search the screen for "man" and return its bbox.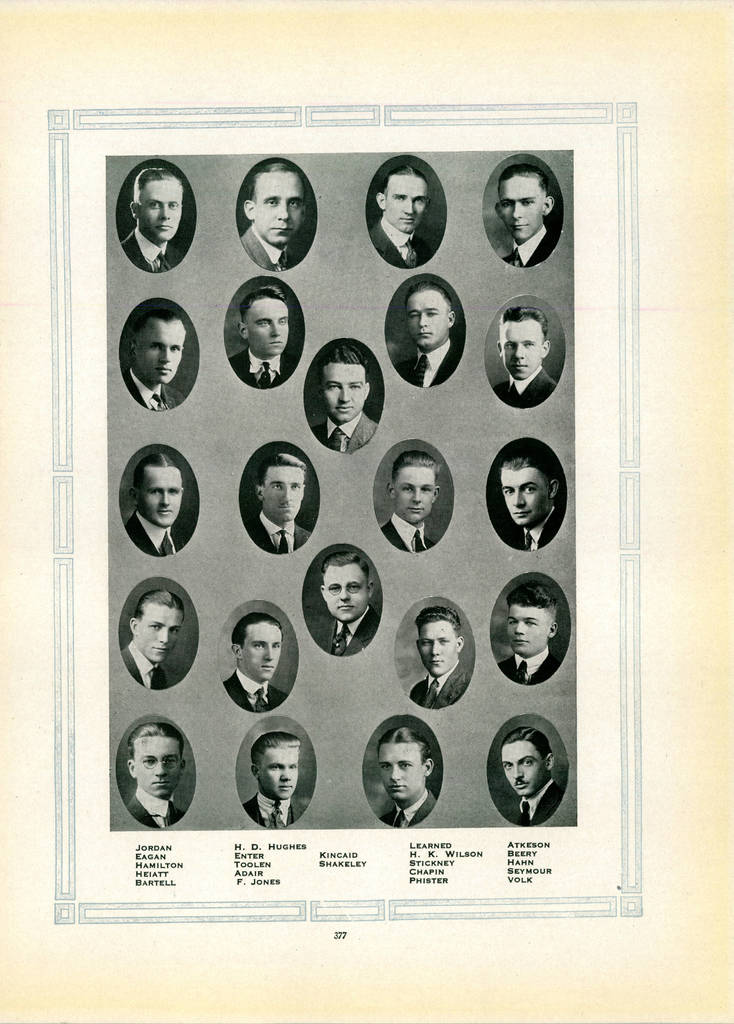
Found: box(242, 732, 309, 831).
